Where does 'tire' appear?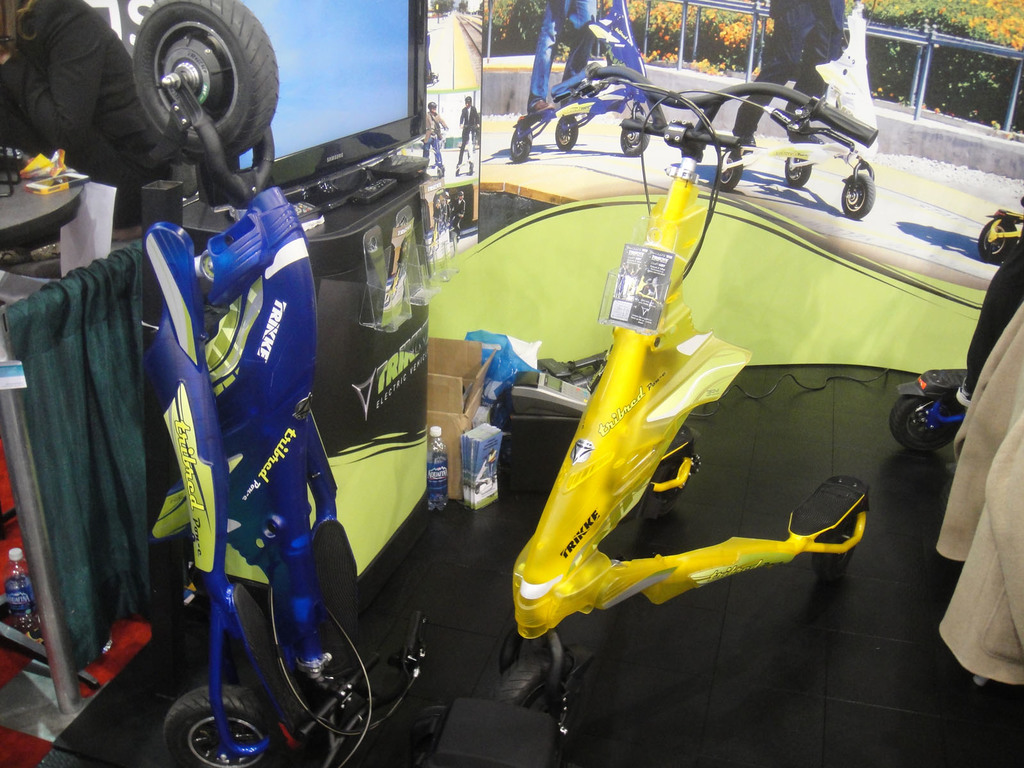
Appears at 891, 397, 956, 451.
